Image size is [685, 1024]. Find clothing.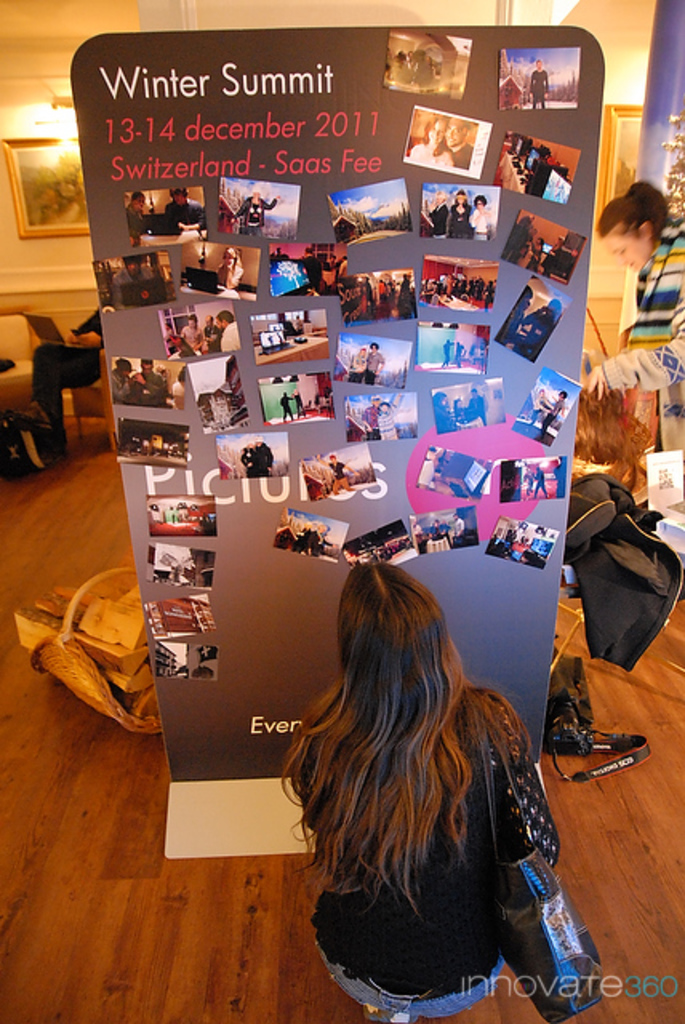
[299,254,322,293].
